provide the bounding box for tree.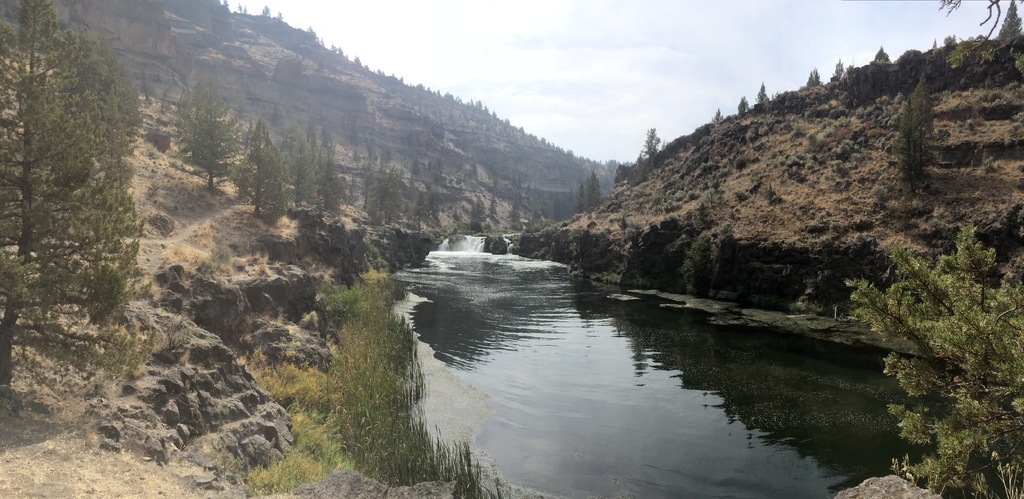
(x1=329, y1=266, x2=458, y2=483).
